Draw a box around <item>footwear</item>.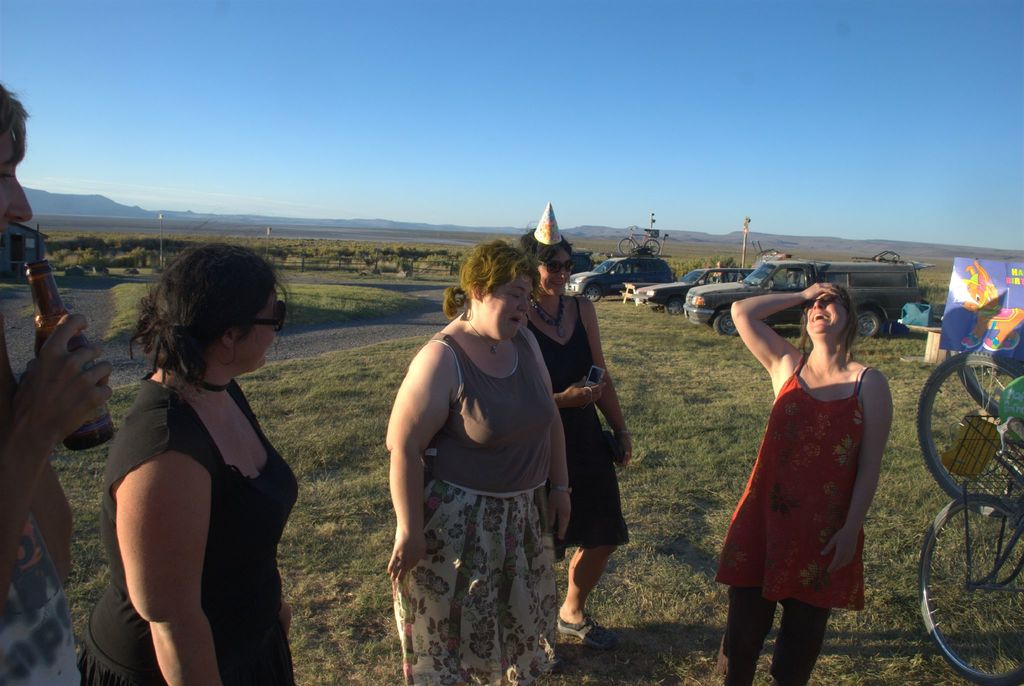
<bbox>558, 616, 621, 649</bbox>.
